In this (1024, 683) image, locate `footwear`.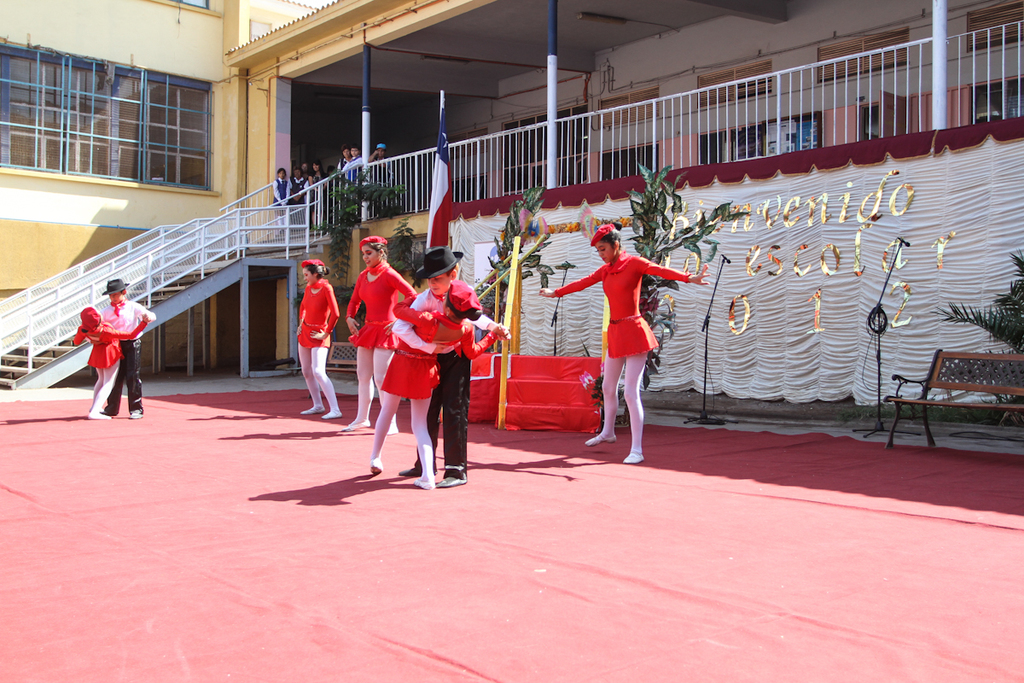
Bounding box: [412, 469, 434, 488].
